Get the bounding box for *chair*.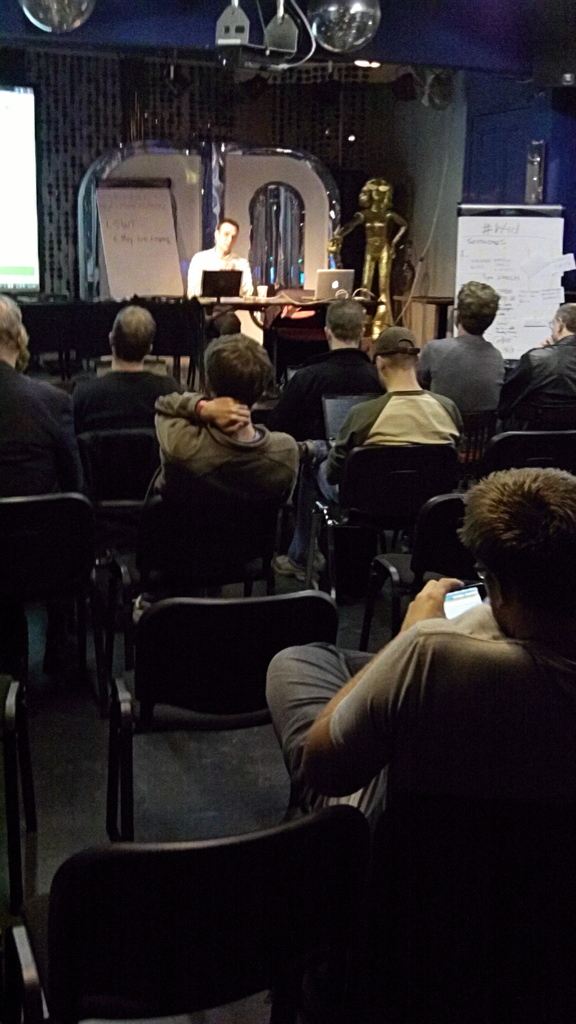
bbox(75, 424, 162, 503).
